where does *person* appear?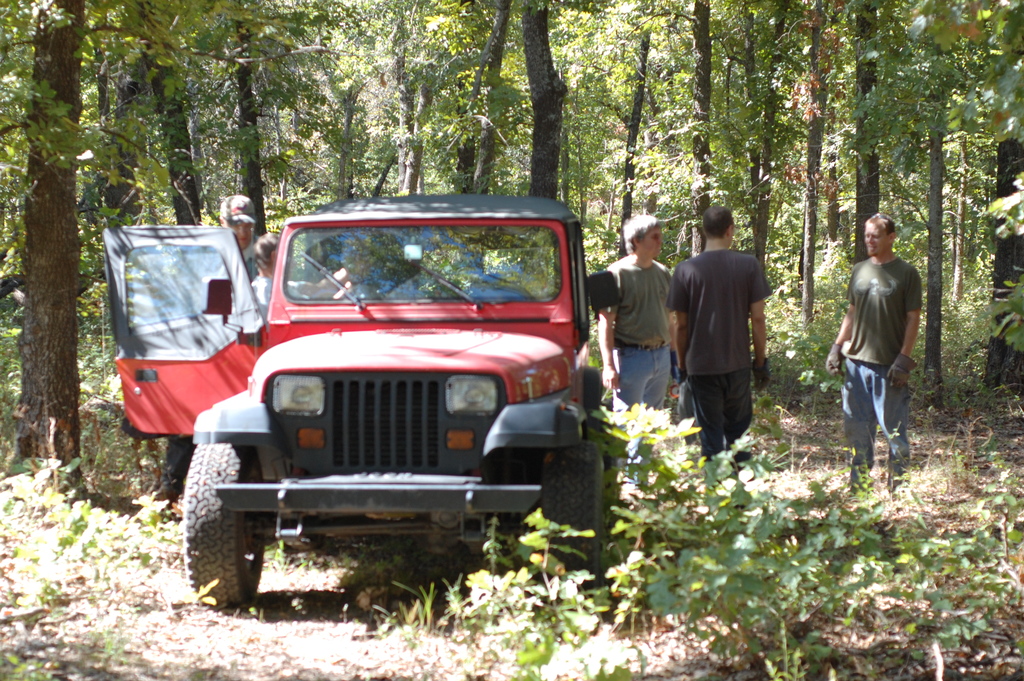
Appears at rect(666, 200, 771, 473).
